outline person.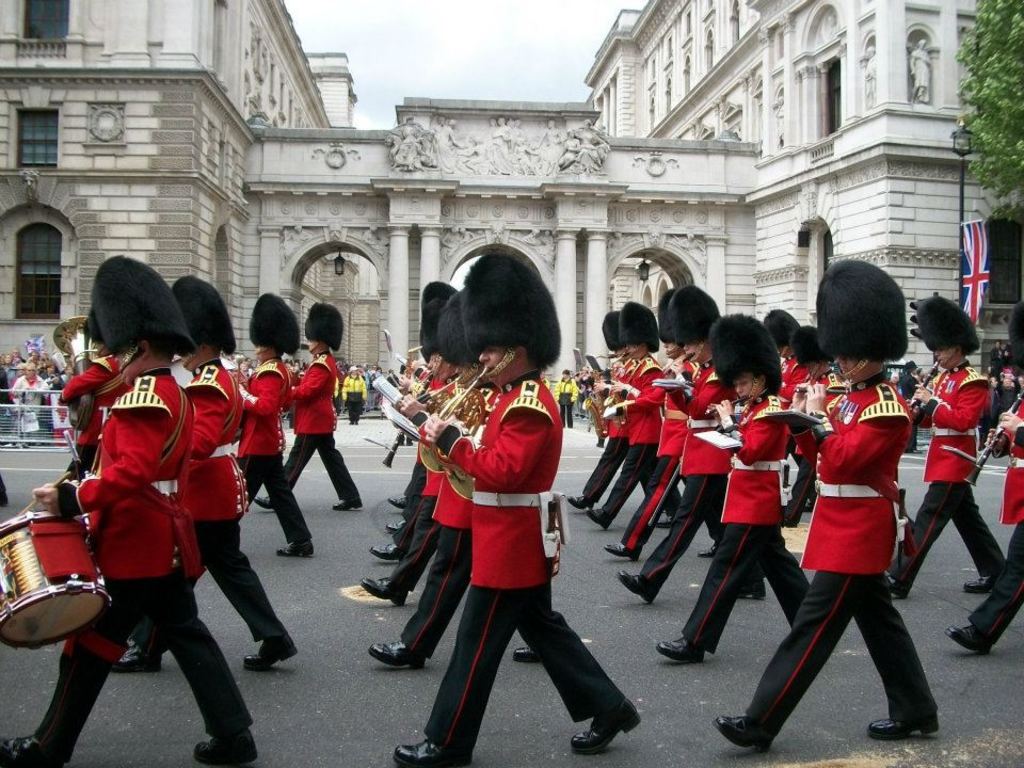
Outline: l=890, t=361, r=941, b=449.
